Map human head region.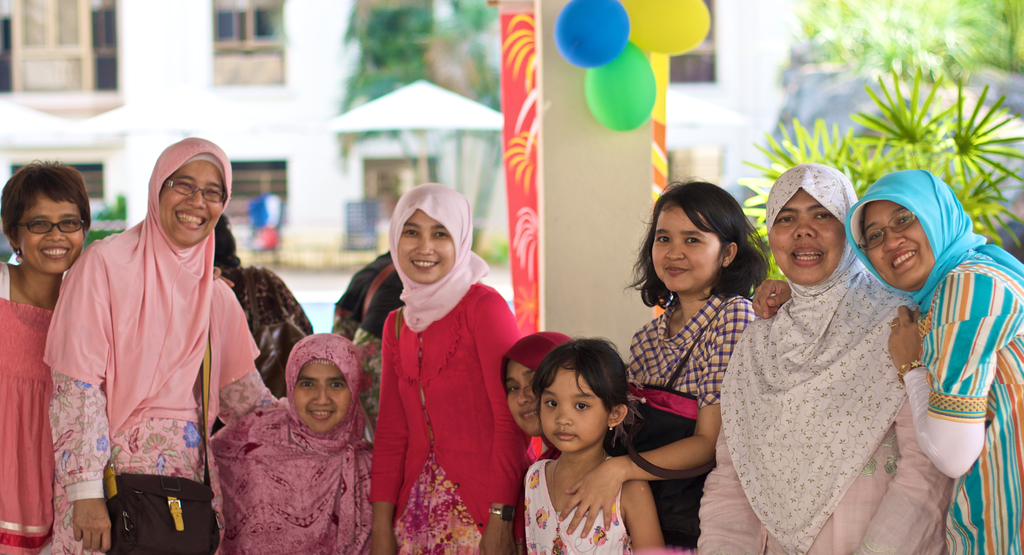
Mapped to {"x1": 285, "y1": 328, "x2": 363, "y2": 433}.
